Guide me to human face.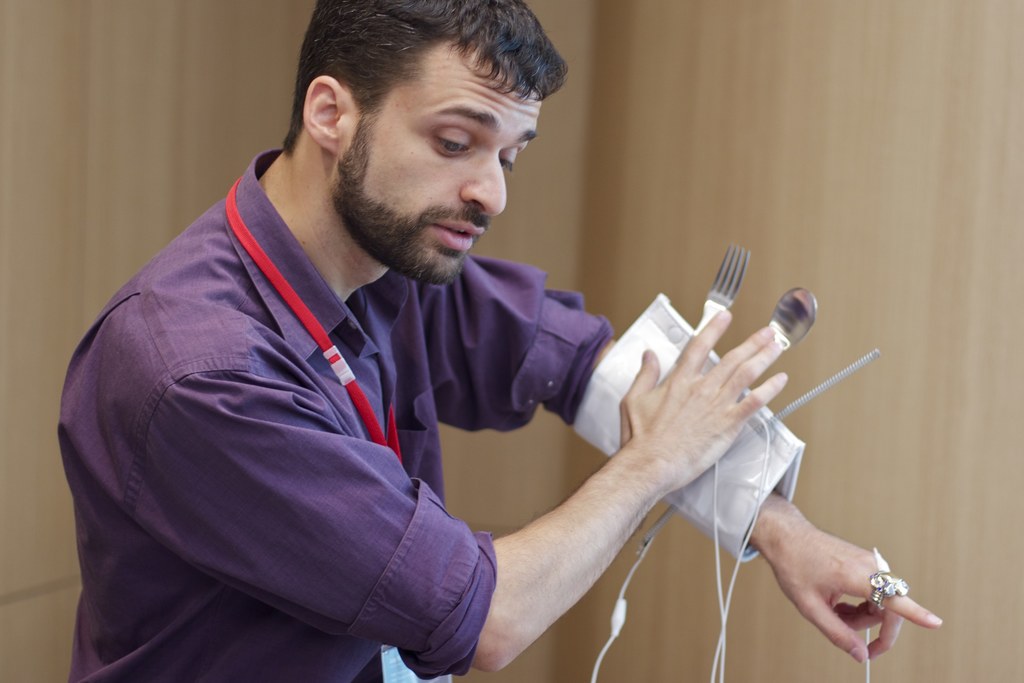
Guidance: Rect(335, 37, 540, 282).
